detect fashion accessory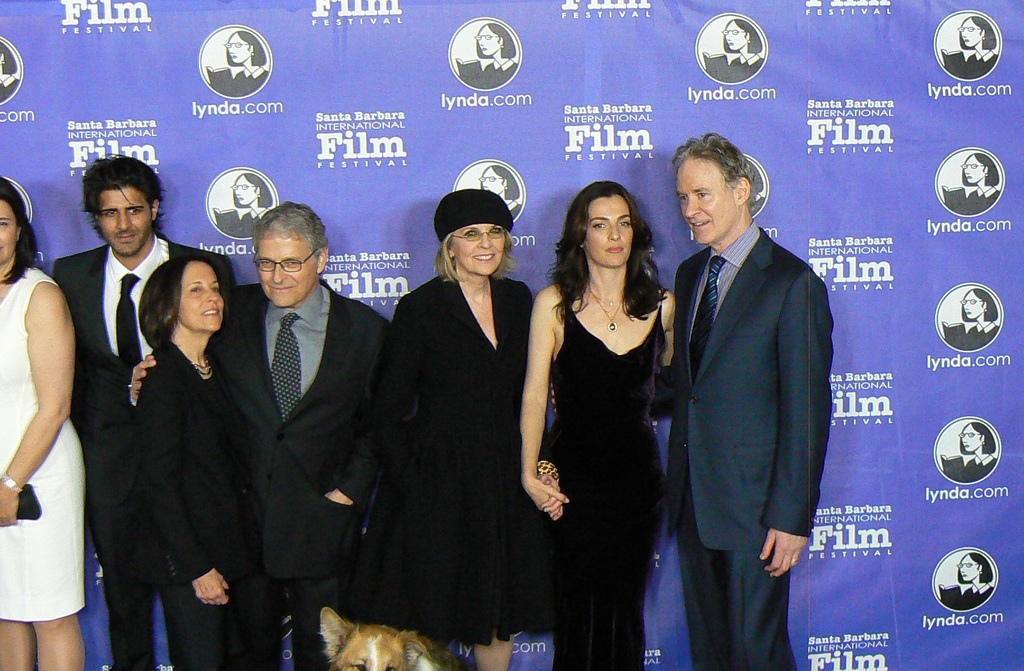
left=115, top=270, right=141, bottom=370
